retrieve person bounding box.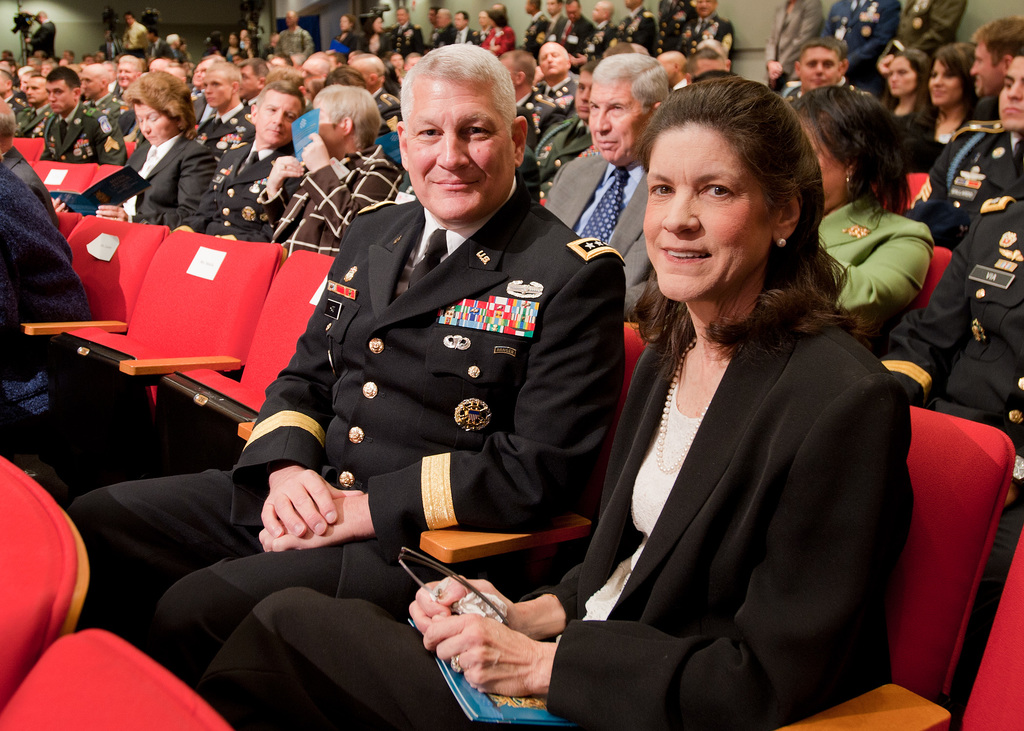
Bounding box: x1=120, y1=88, x2=239, y2=246.
